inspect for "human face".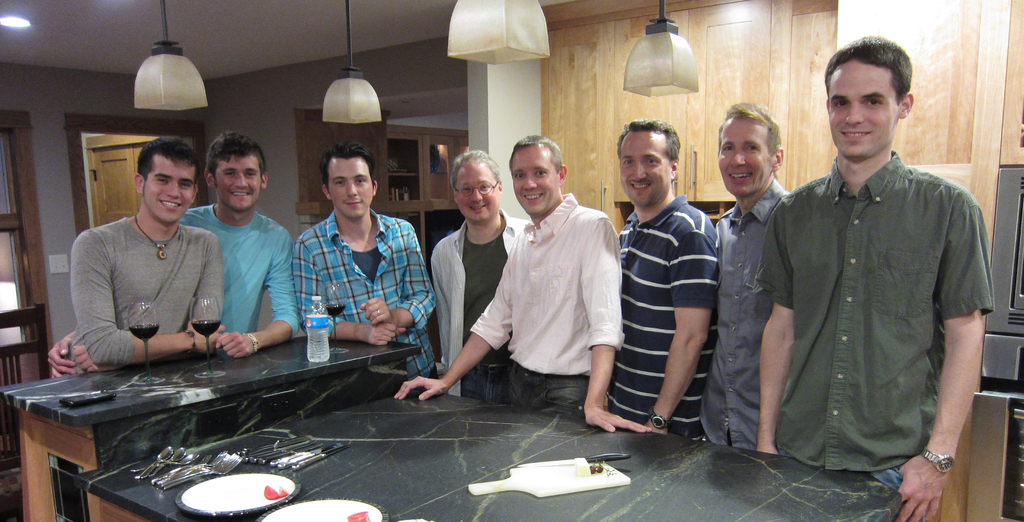
Inspection: pyautogui.locateOnScreen(828, 57, 897, 162).
